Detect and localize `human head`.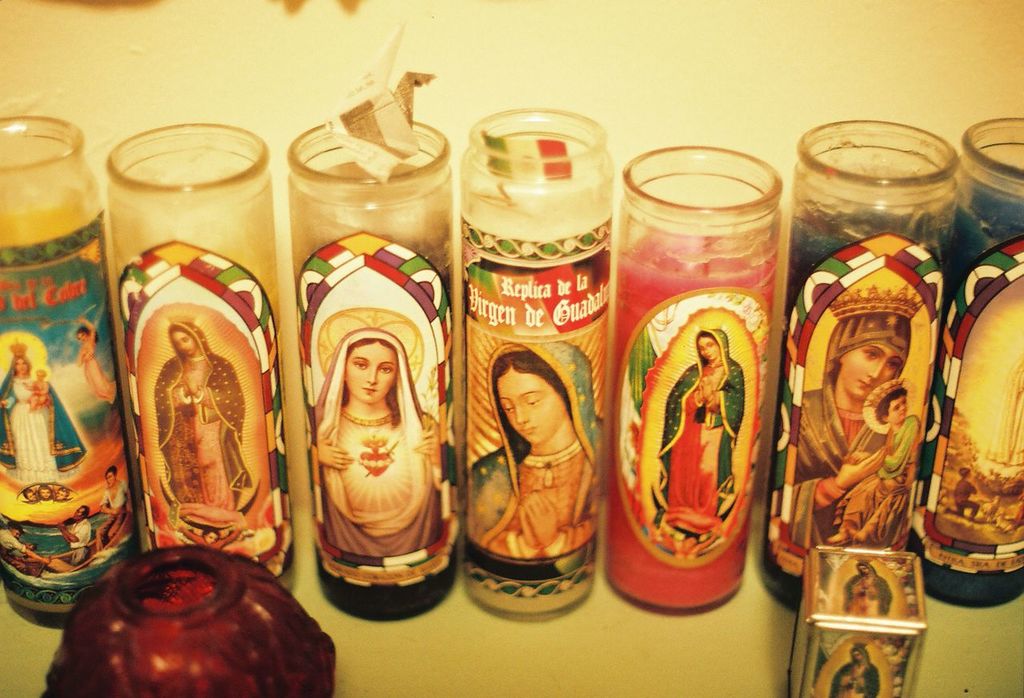
Localized at select_region(57, 487, 70, 498).
